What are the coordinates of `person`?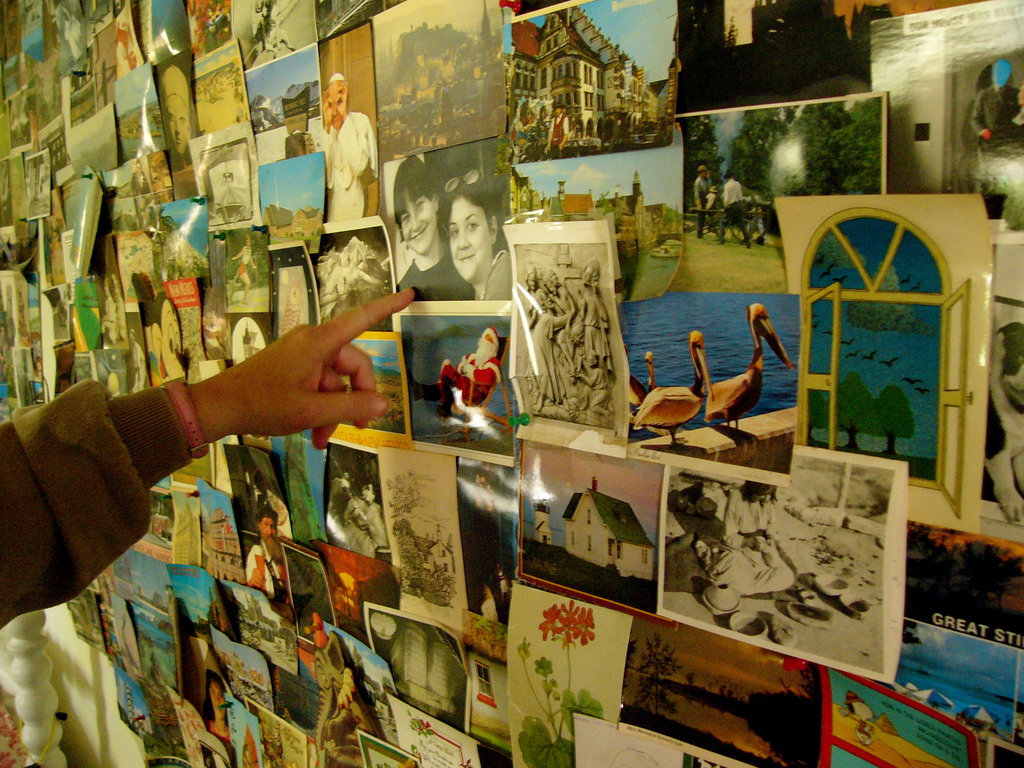
box(449, 183, 515, 301).
